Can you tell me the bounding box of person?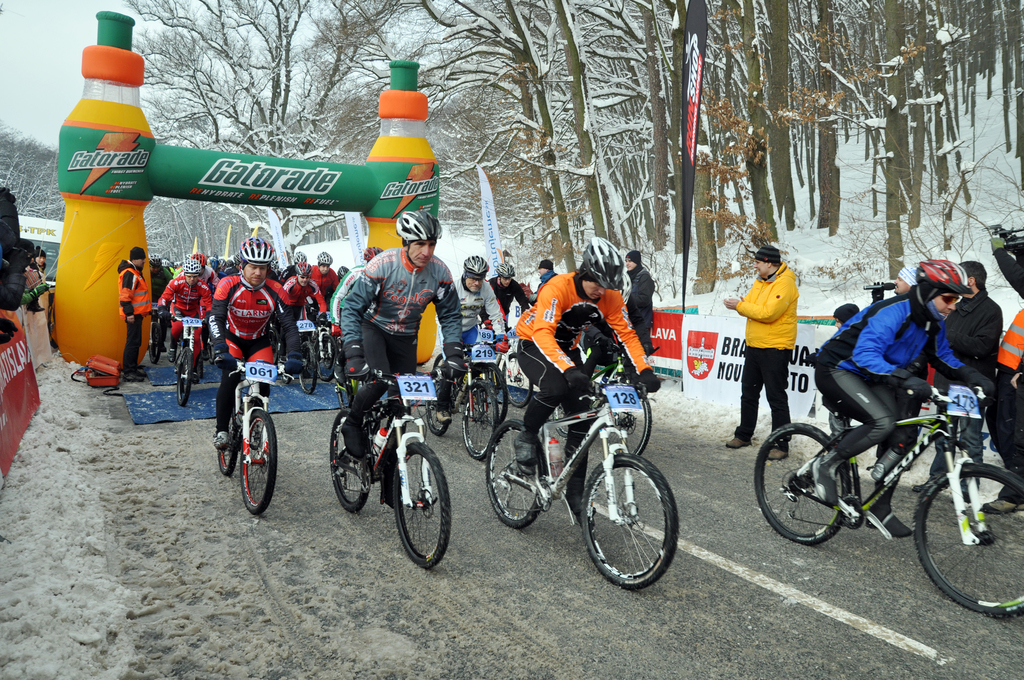
region(914, 254, 1012, 495).
